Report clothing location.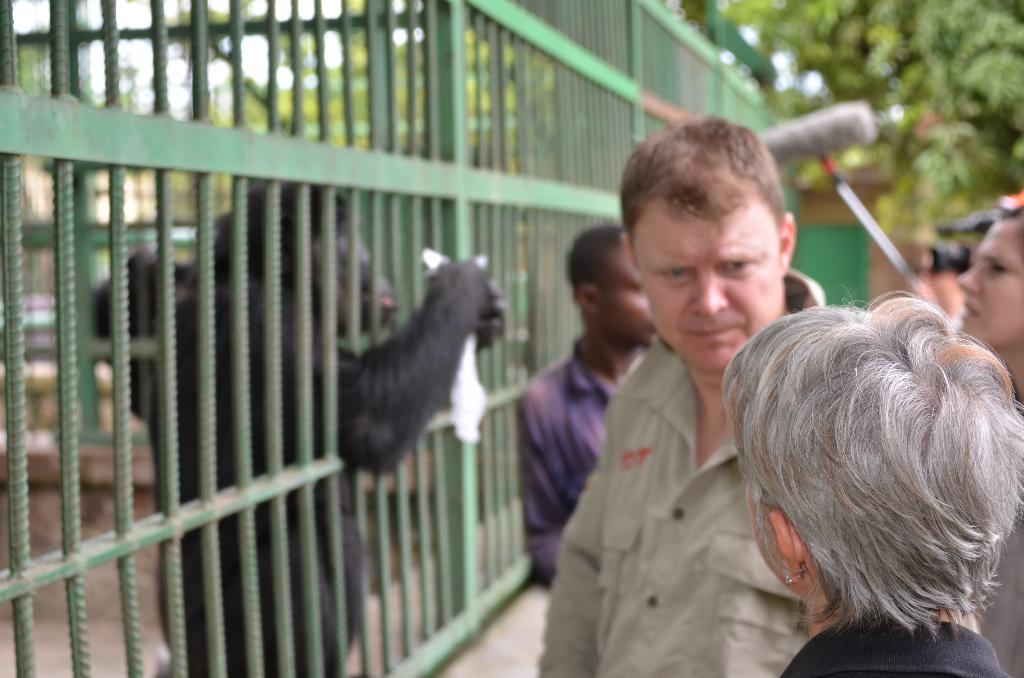
Report: select_region(516, 341, 620, 593).
